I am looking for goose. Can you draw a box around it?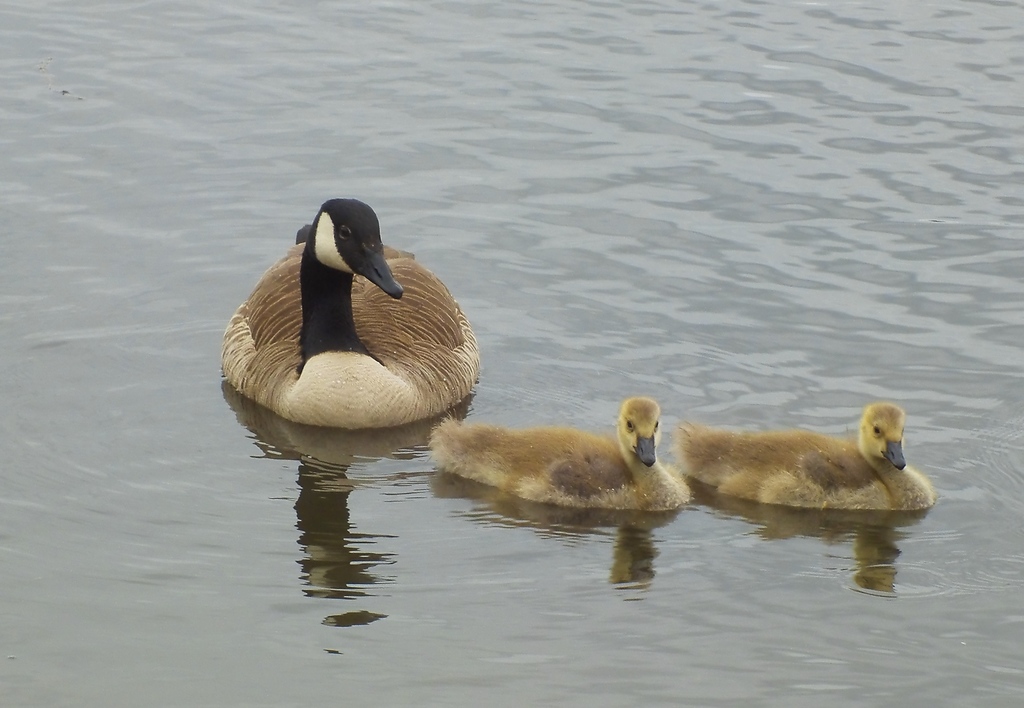
Sure, the bounding box is (left=221, top=198, right=476, bottom=427).
